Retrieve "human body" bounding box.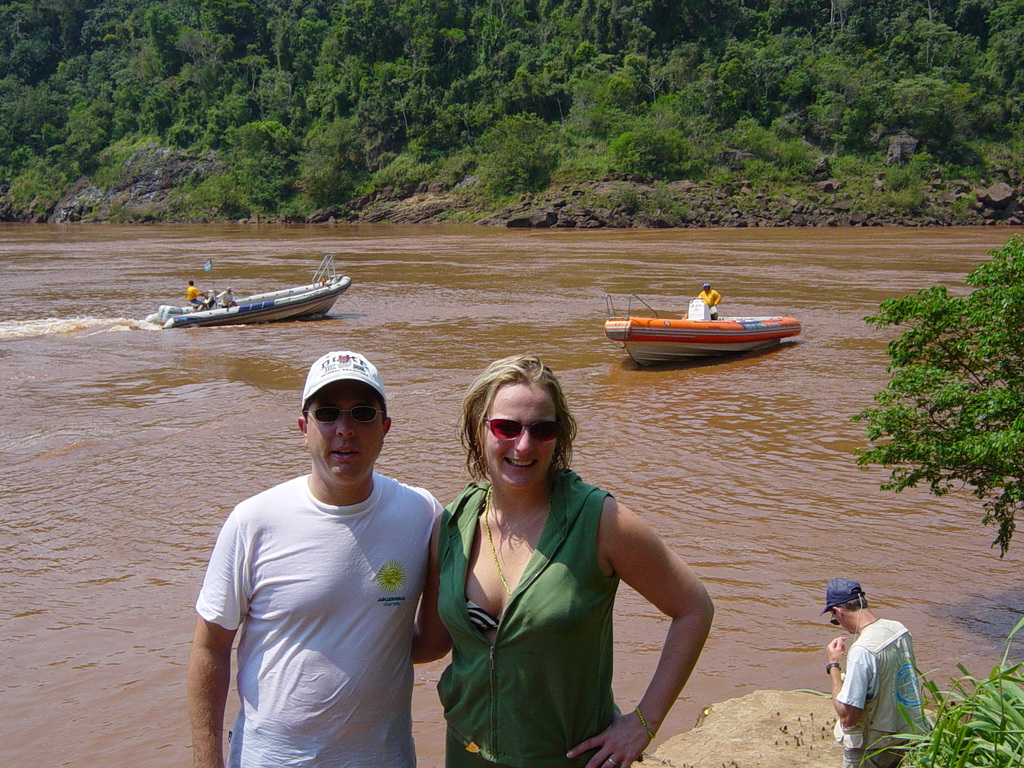
Bounding box: {"left": 214, "top": 291, "right": 241, "bottom": 310}.
